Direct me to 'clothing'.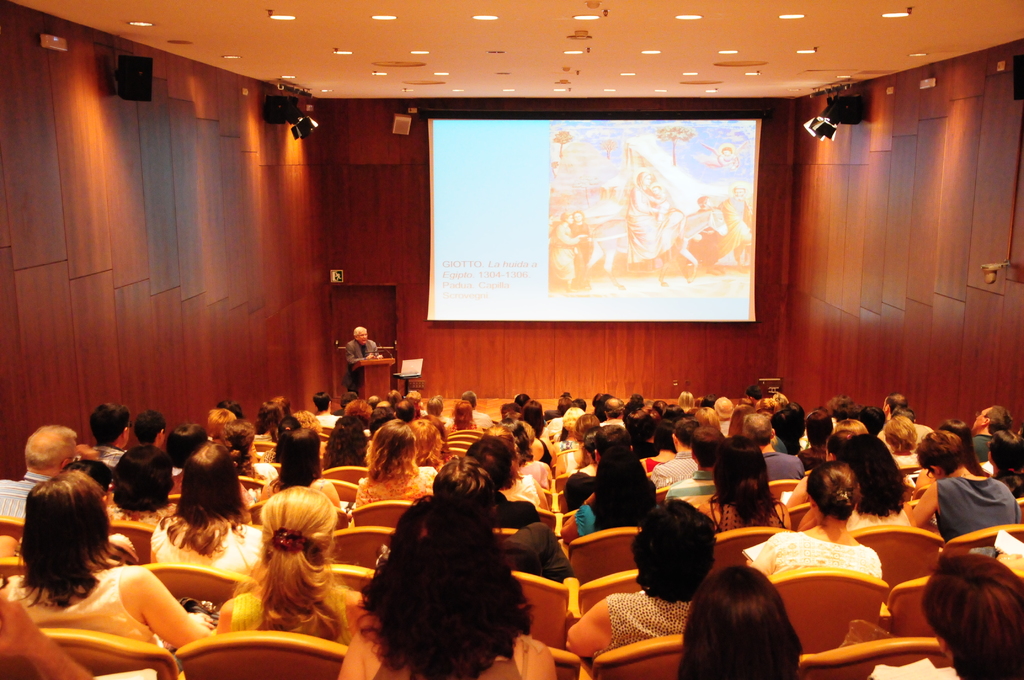
Direction: x1=653, y1=453, x2=701, y2=479.
